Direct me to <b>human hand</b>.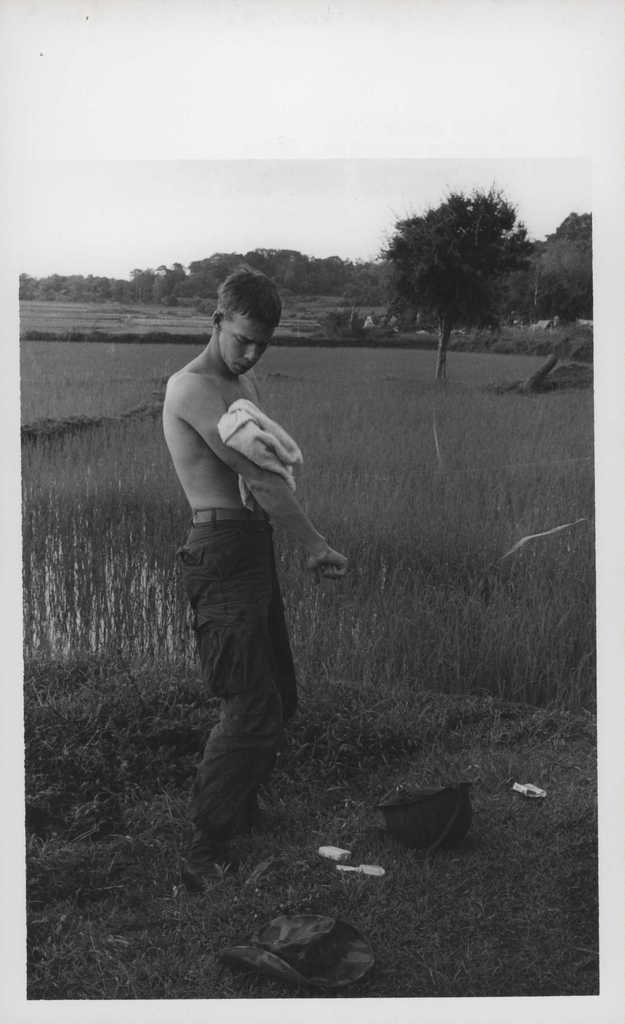
Direction: <bbox>307, 548, 351, 580</bbox>.
